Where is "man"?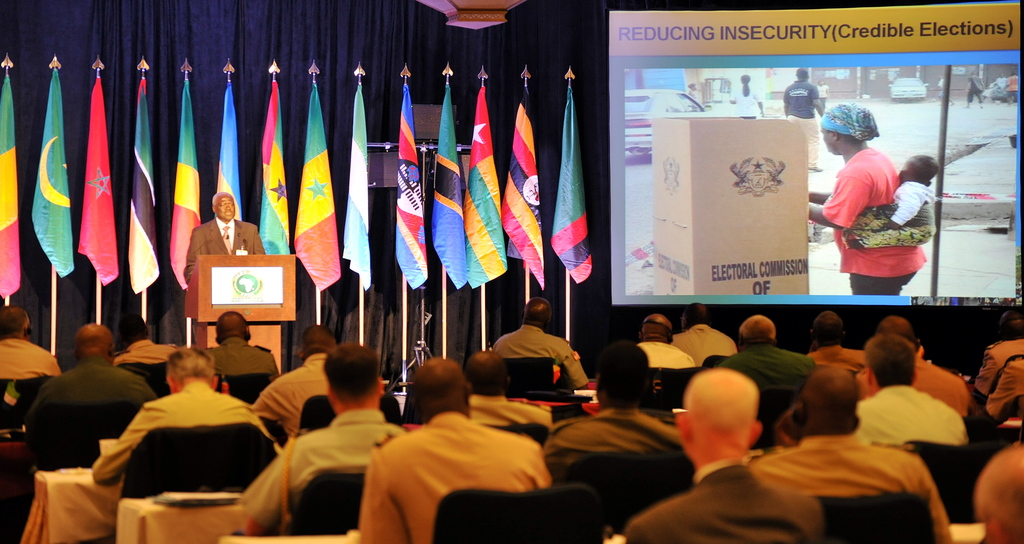
(x1=779, y1=65, x2=828, y2=172).
